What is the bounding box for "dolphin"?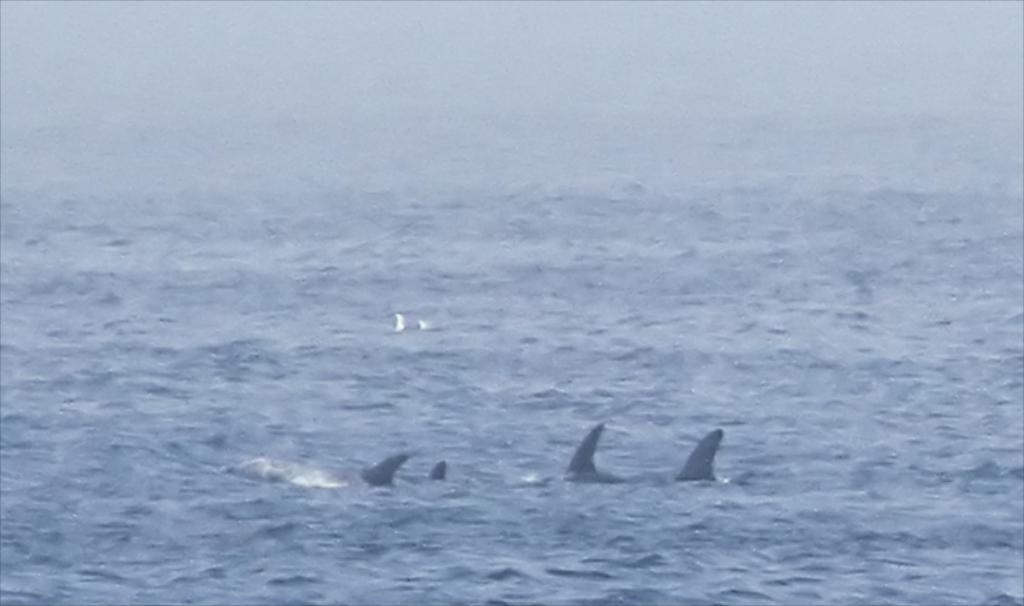
[x1=357, y1=452, x2=424, y2=485].
